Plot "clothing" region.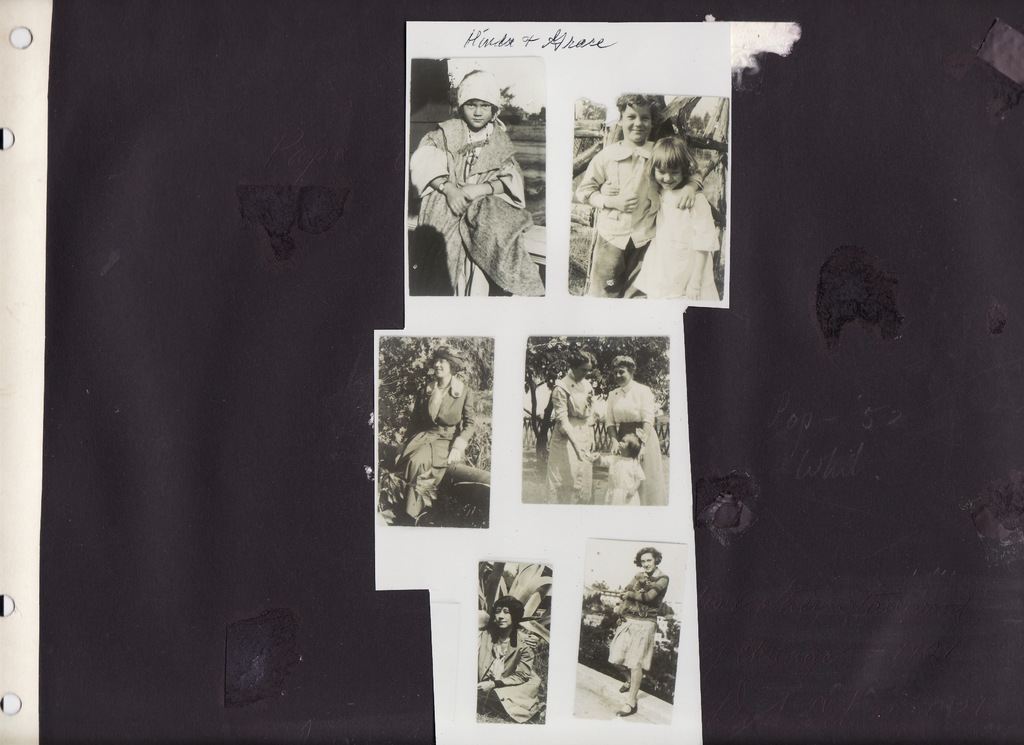
Plotted at 602:379:667:500.
